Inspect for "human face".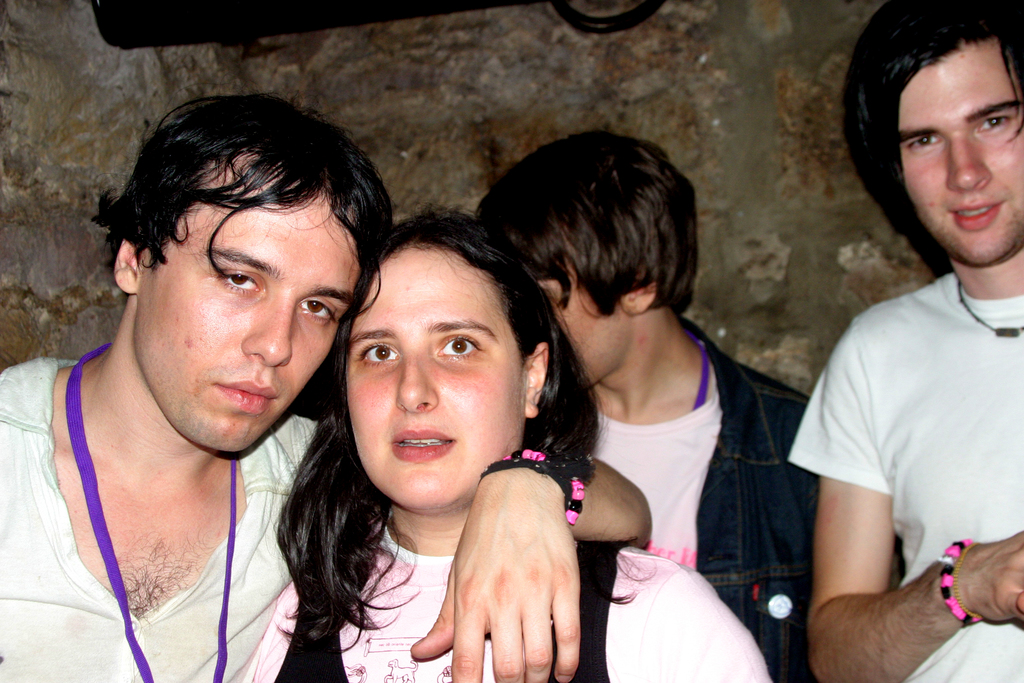
Inspection: 900, 37, 1023, 267.
